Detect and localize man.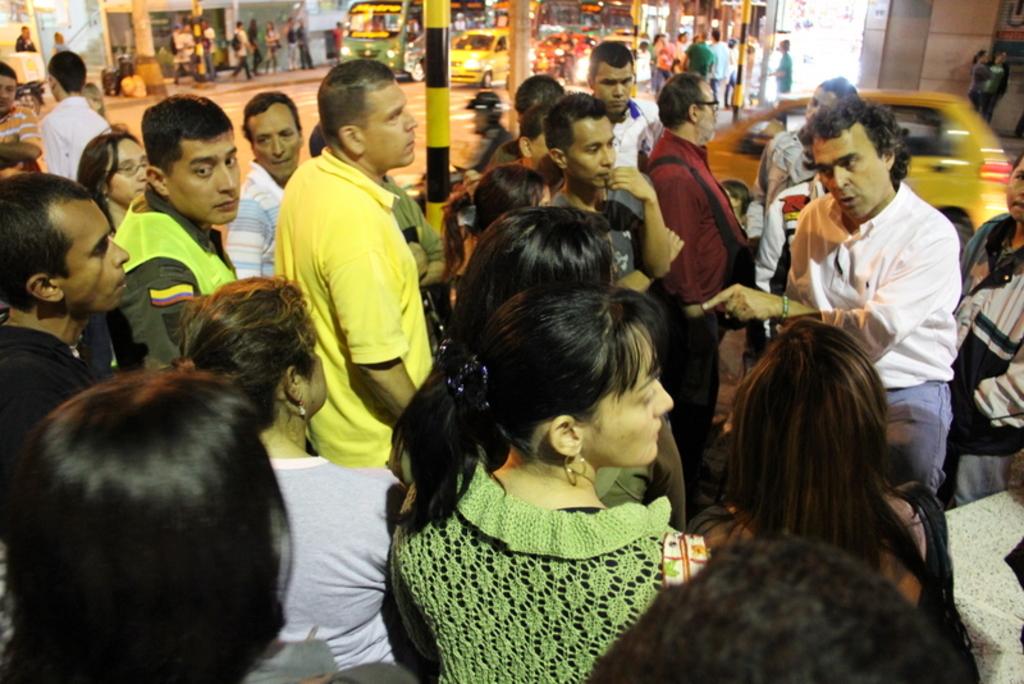
Localized at pyautogui.locateOnScreen(109, 91, 243, 386).
